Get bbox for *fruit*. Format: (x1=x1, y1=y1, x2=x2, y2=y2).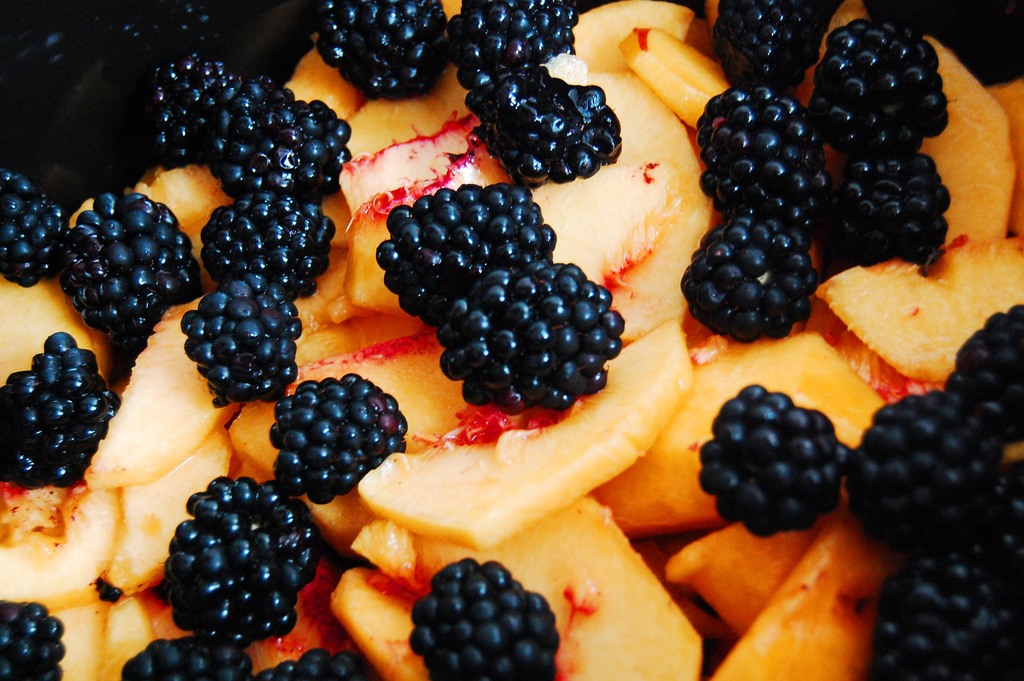
(x1=0, y1=597, x2=67, y2=680).
